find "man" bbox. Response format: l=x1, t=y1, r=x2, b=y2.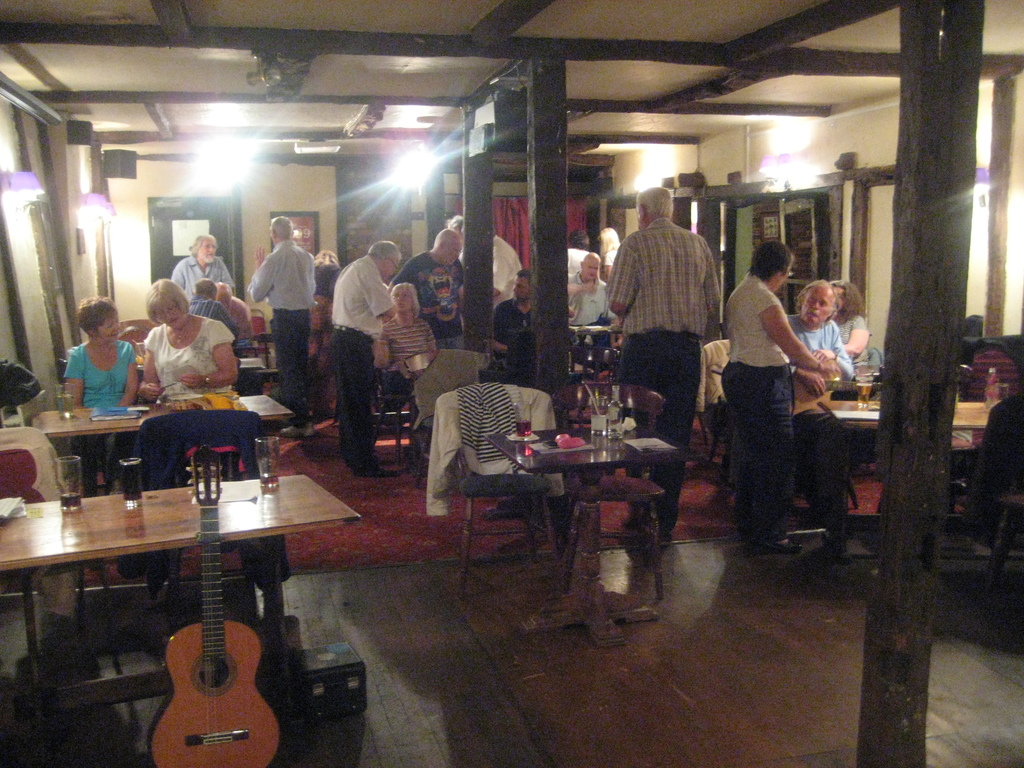
l=170, t=233, r=239, b=296.
